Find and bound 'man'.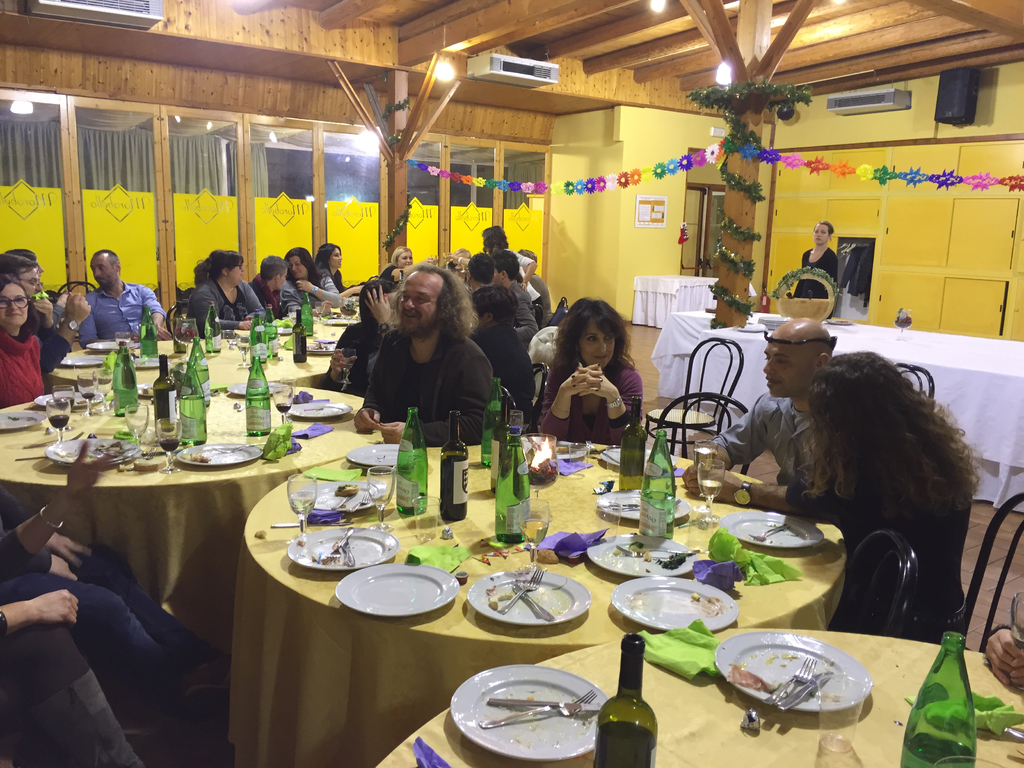
Bound: [453, 255, 494, 294].
